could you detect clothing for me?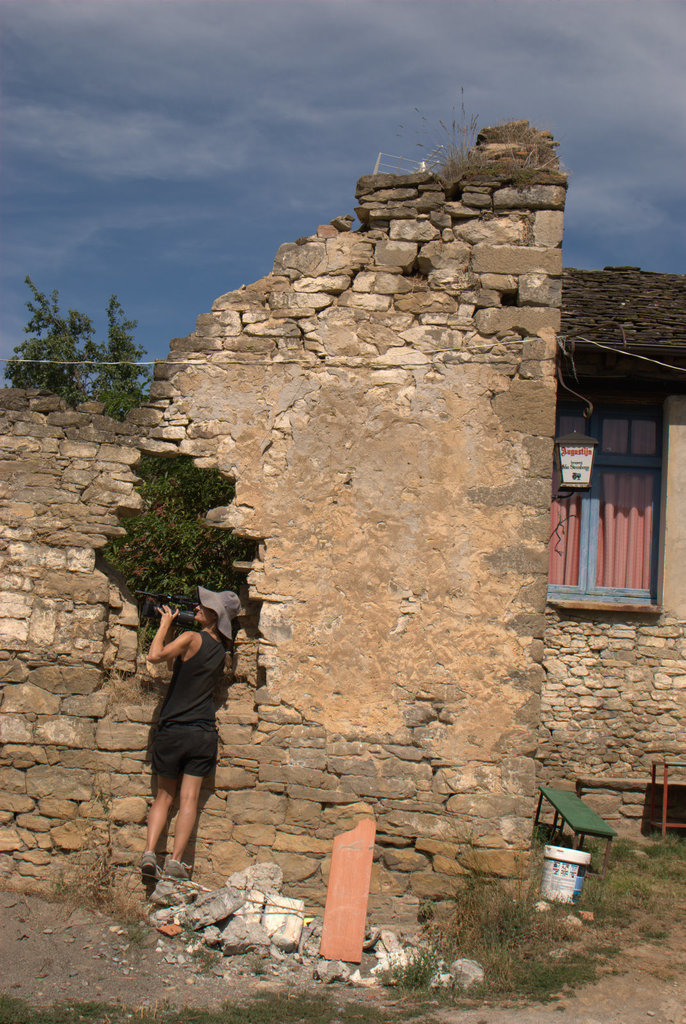
Detection result: Rect(155, 601, 234, 785).
